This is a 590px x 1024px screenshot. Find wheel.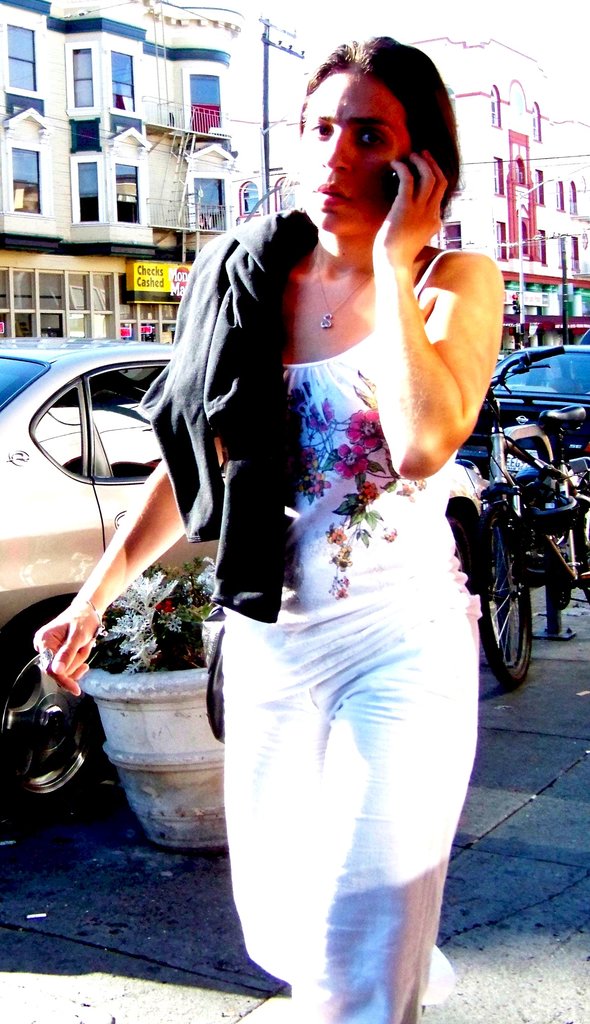
Bounding box: 473 514 541 687.
